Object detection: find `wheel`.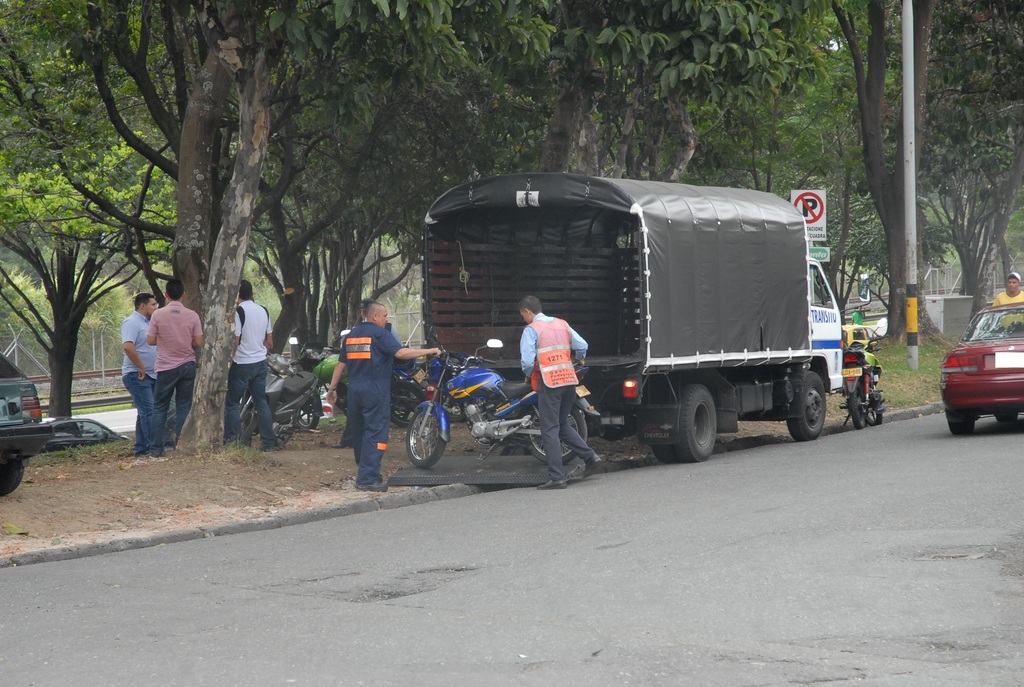
<box>865,402,883,423</box>.
